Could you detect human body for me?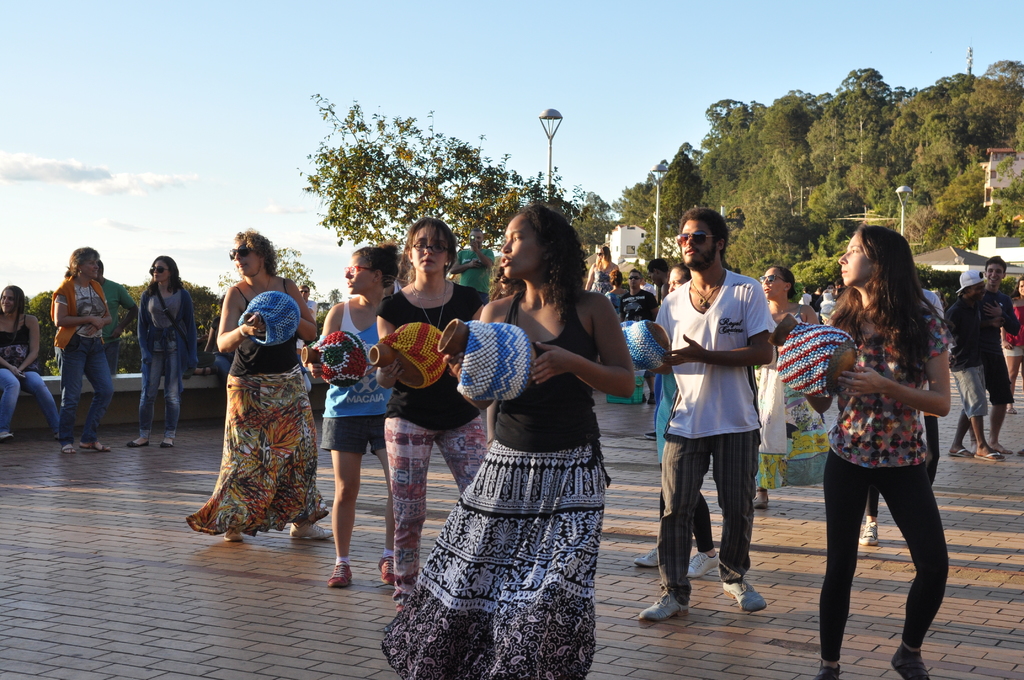
Detection result: (608, 281, 622, 321).
